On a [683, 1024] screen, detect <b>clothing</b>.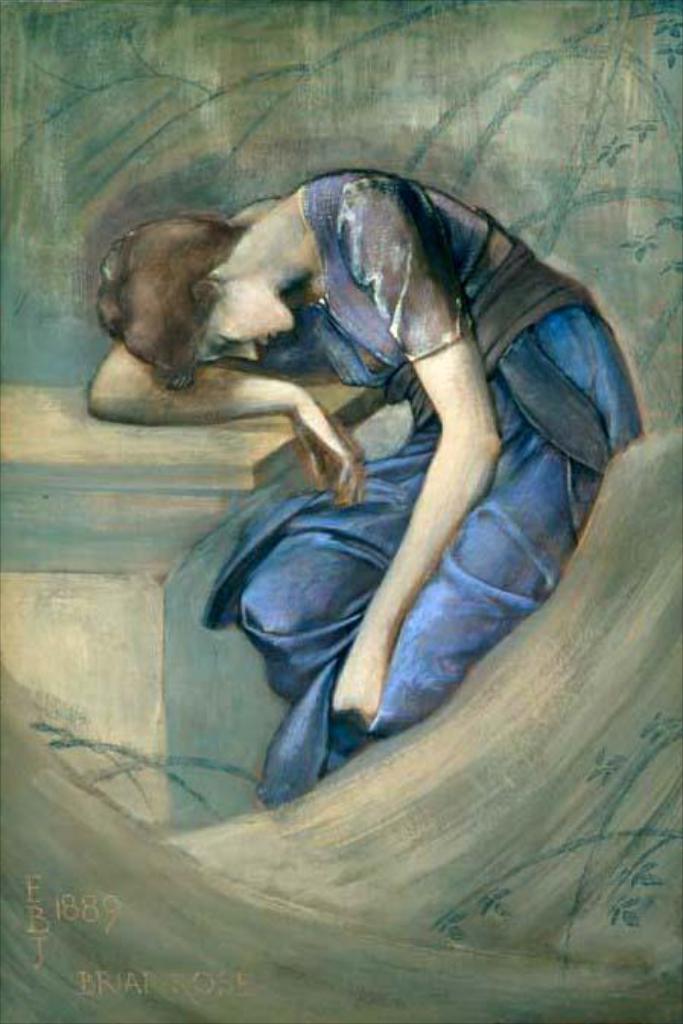
x1=161 y1=87 x2=636 y2=901.
